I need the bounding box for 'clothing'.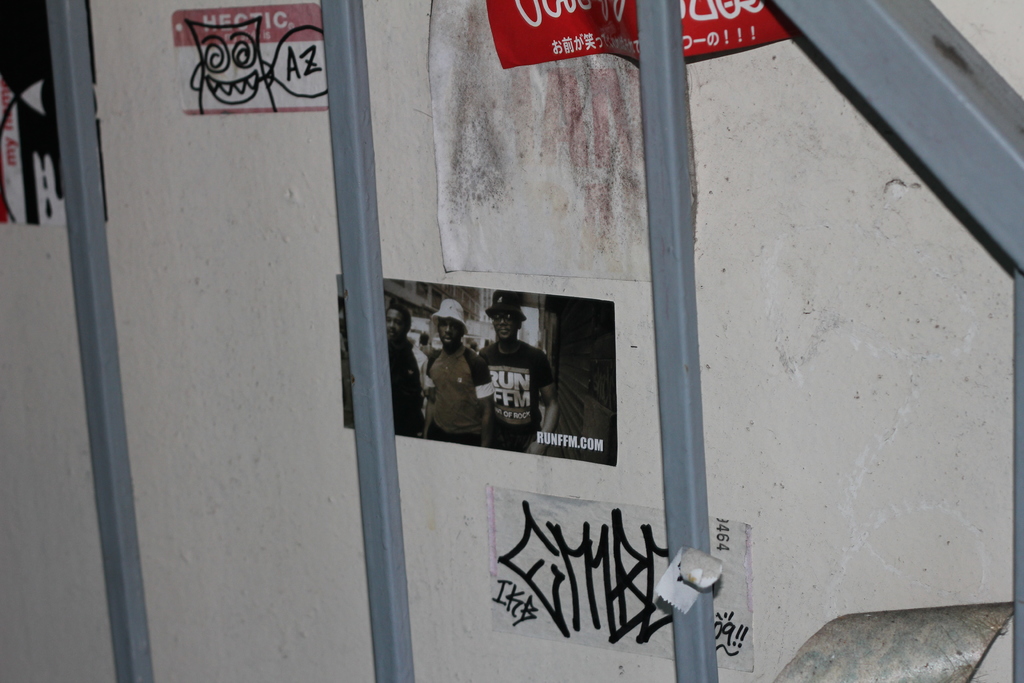
Here it is: {"x1": 374, "y1": 336, "x2": 427, "y2": 440}.
